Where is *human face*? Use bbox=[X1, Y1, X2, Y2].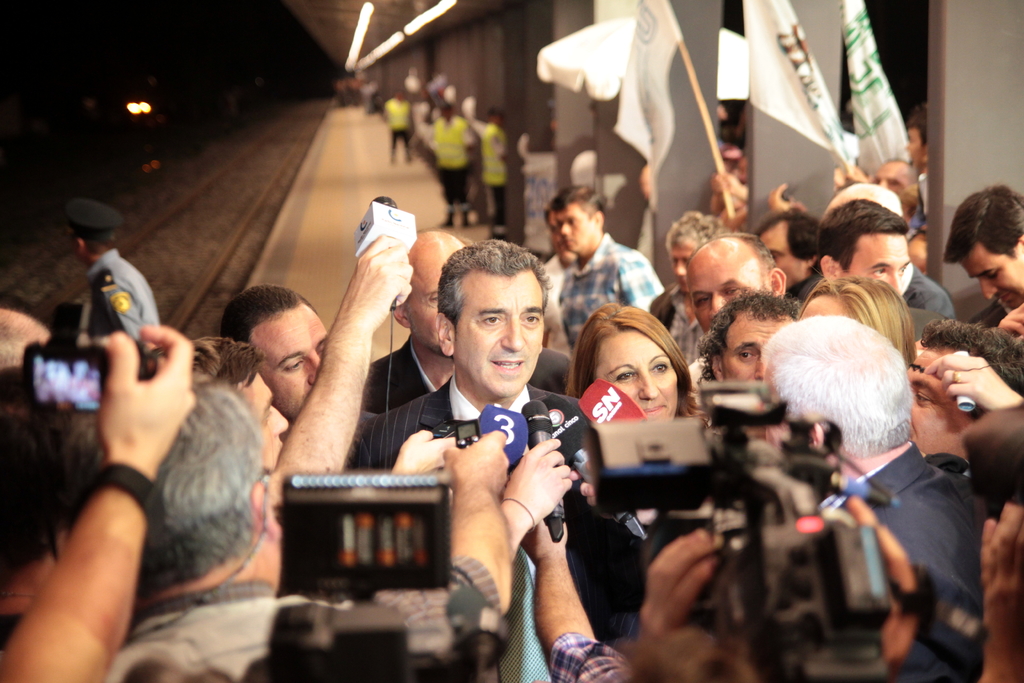
bbox=[758, 220, 805, 287].
